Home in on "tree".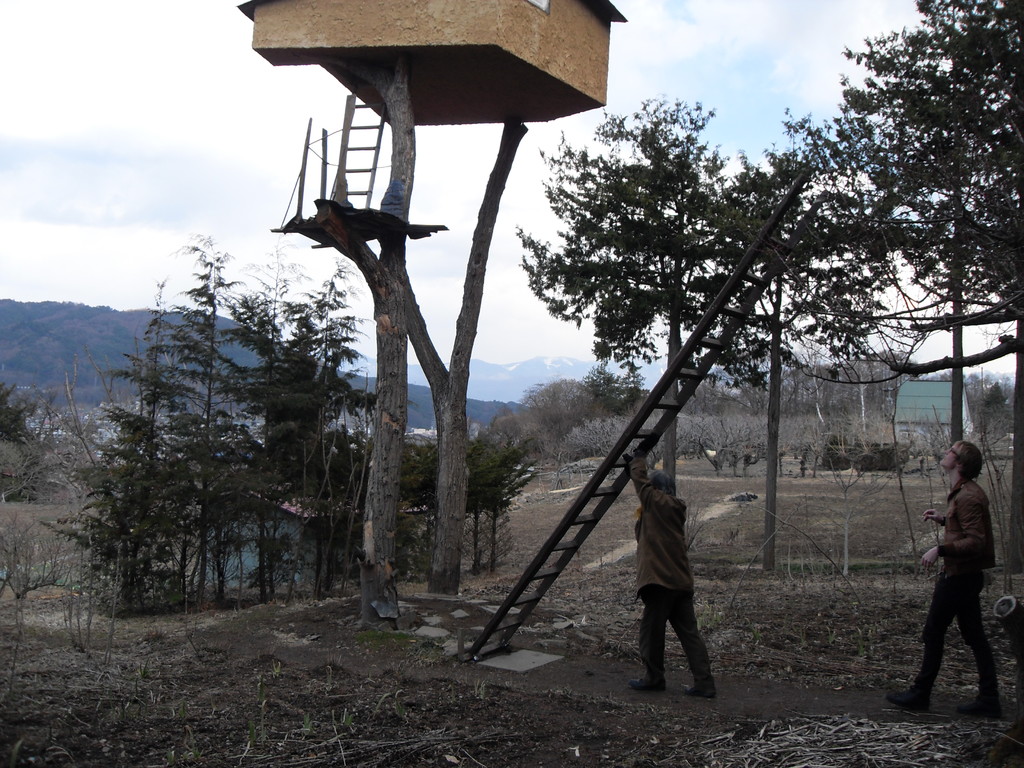
Homed in at (x1=529, y1=101, x2=764, y2=499).
